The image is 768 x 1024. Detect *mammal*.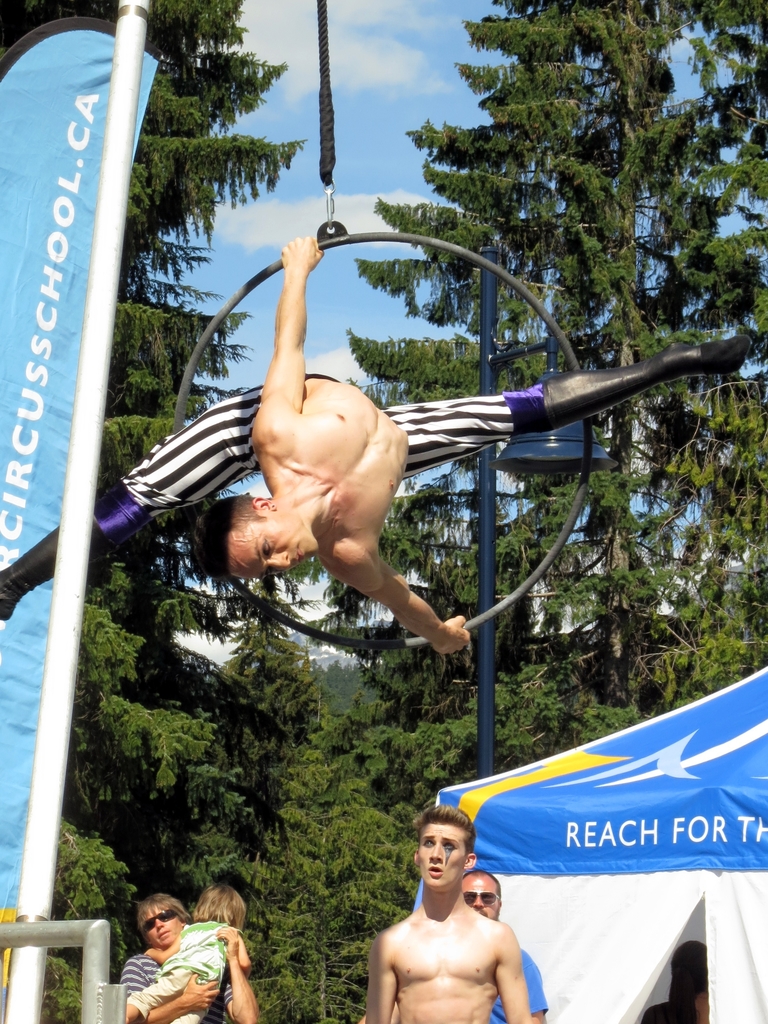
Detection: [367, 804, 532, 1023].
